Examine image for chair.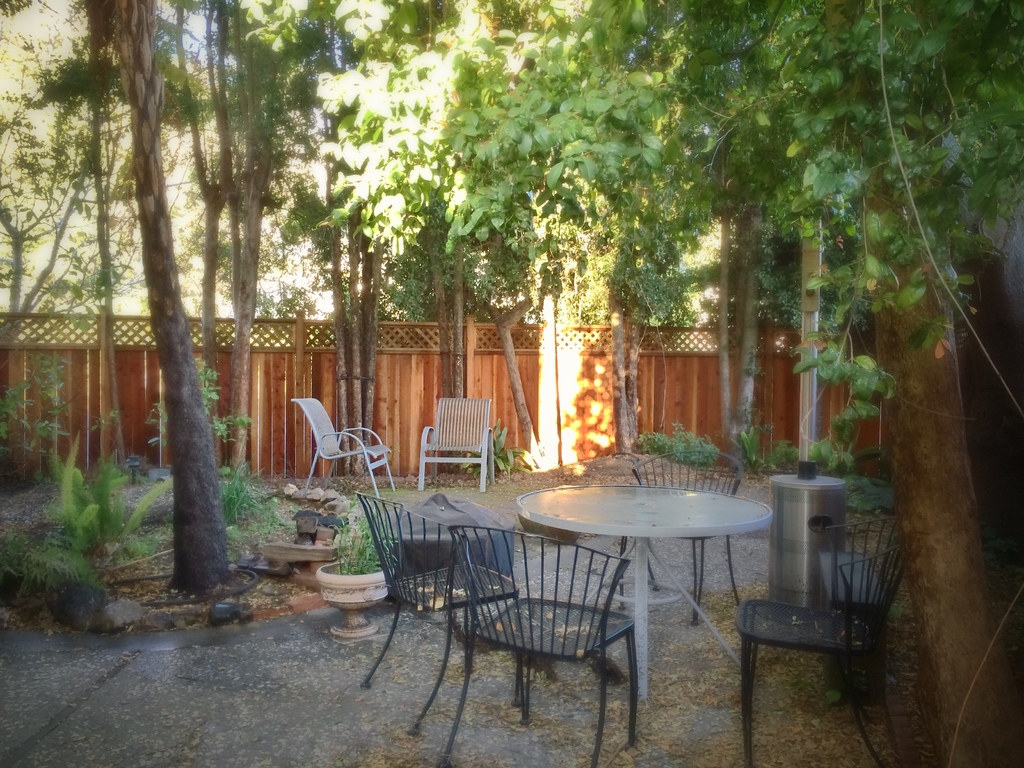
Examination result: l=289, t=397, r=401, b=498.
